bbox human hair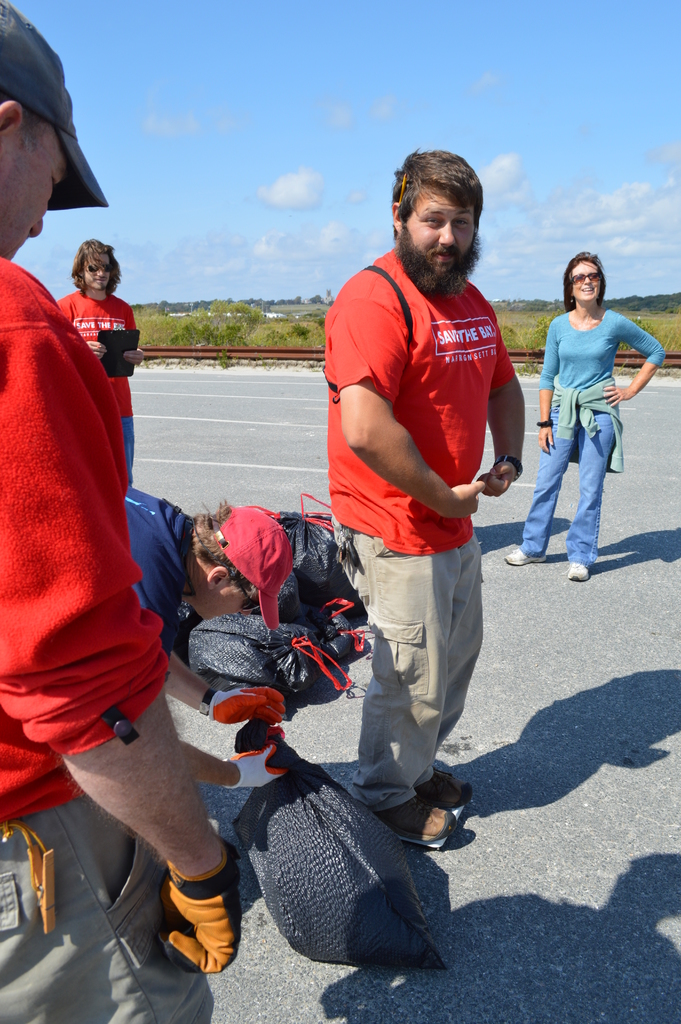
bbox(193, 494, 260, 599)
